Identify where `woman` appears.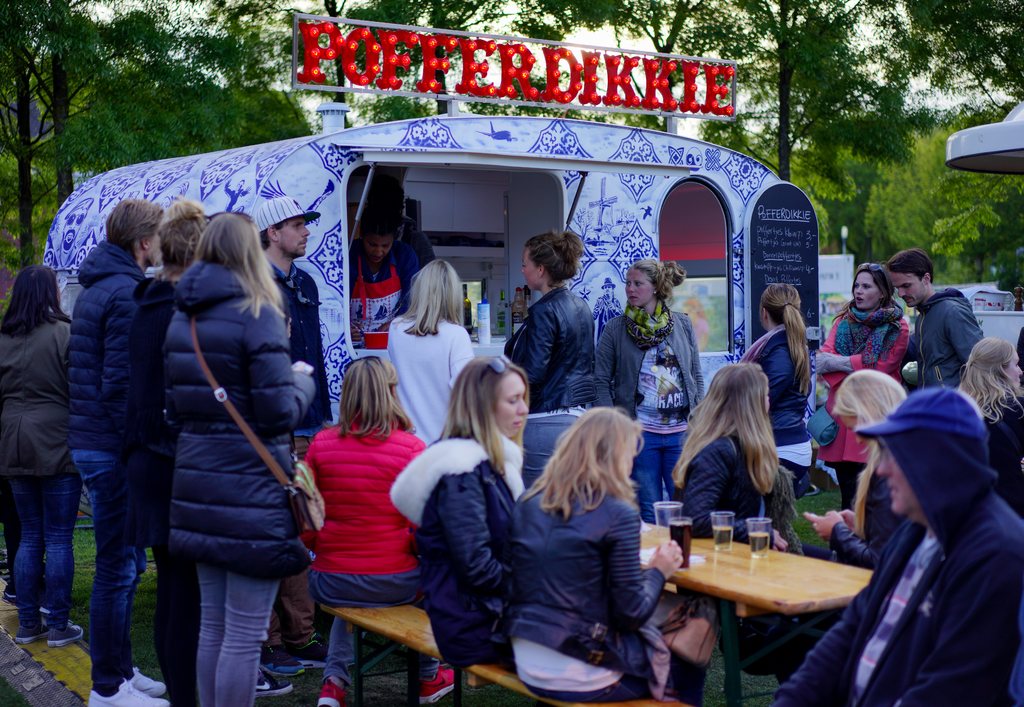
Appears at [736,285,815,500].
